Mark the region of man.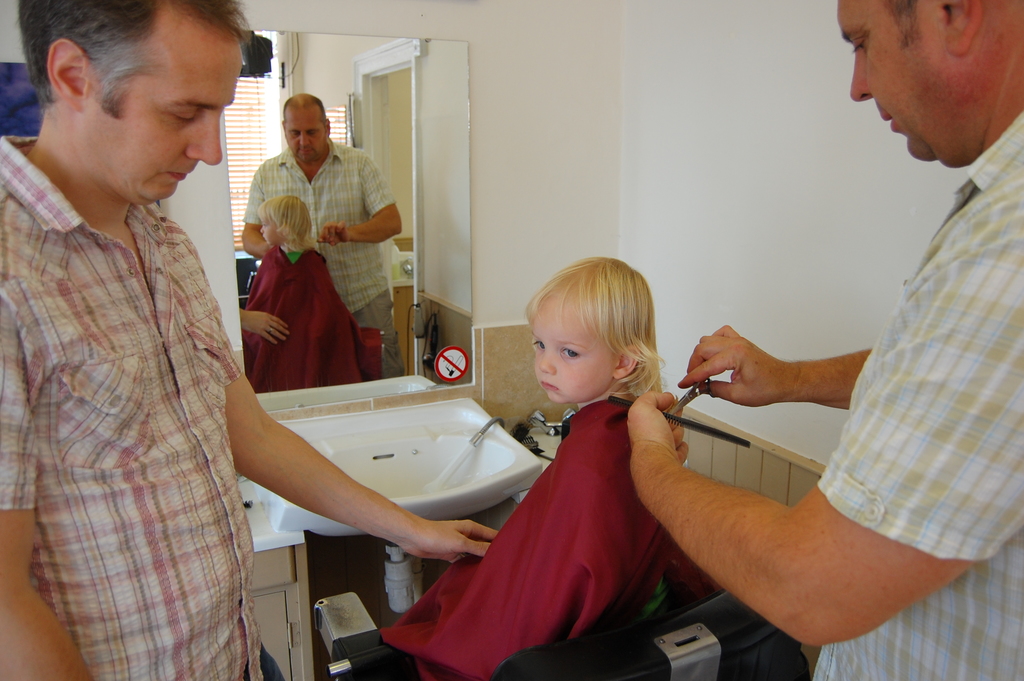
Region: {"left": 0, "top": 0, "right": 499, "bottom": 680}.
